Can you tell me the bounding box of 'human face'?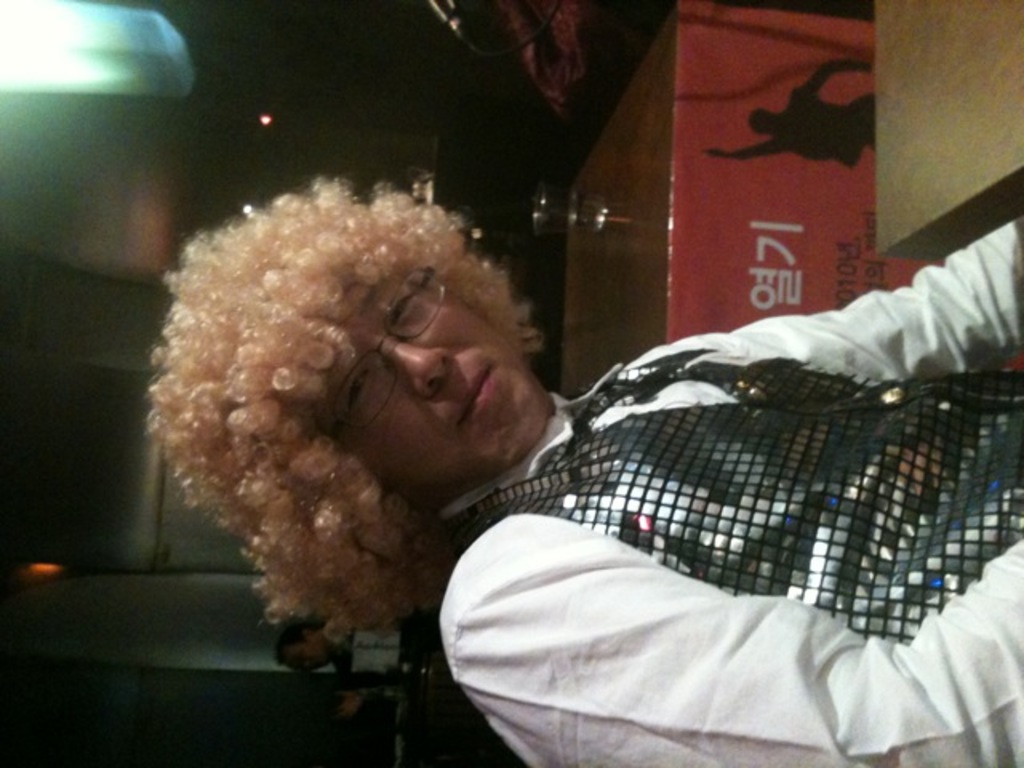
(317,291,552,512).
